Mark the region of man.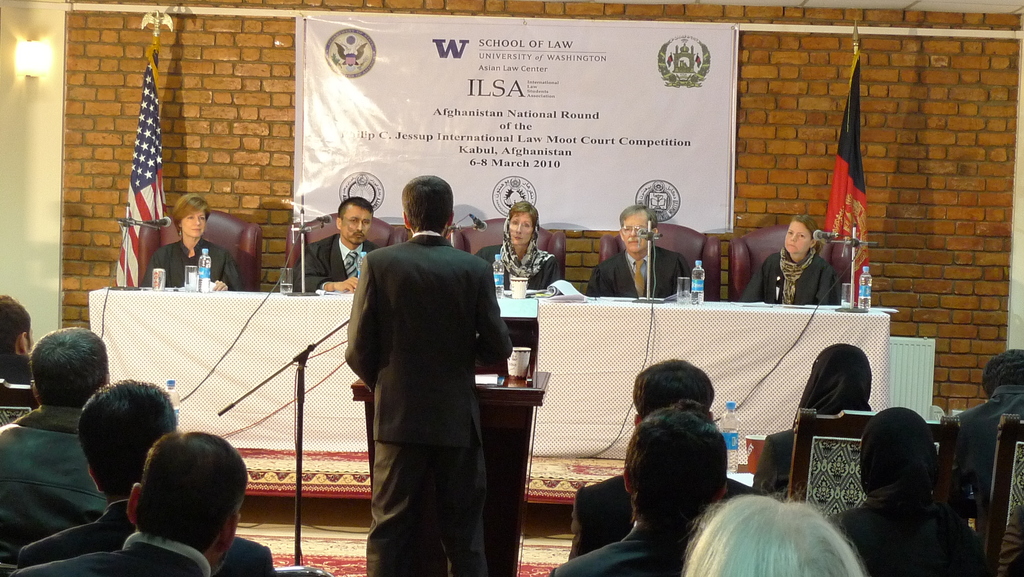
Region: <box>588,201,692,300</box>.
